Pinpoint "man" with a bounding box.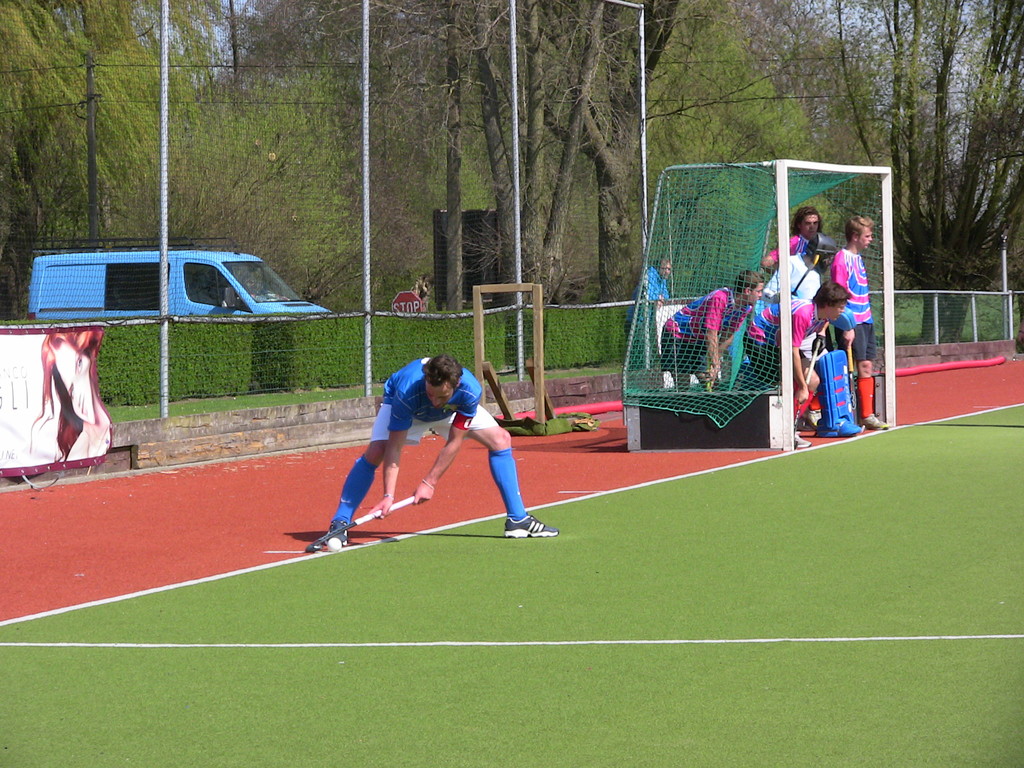
x1=663 y1=268 x2=766 y2=378.
